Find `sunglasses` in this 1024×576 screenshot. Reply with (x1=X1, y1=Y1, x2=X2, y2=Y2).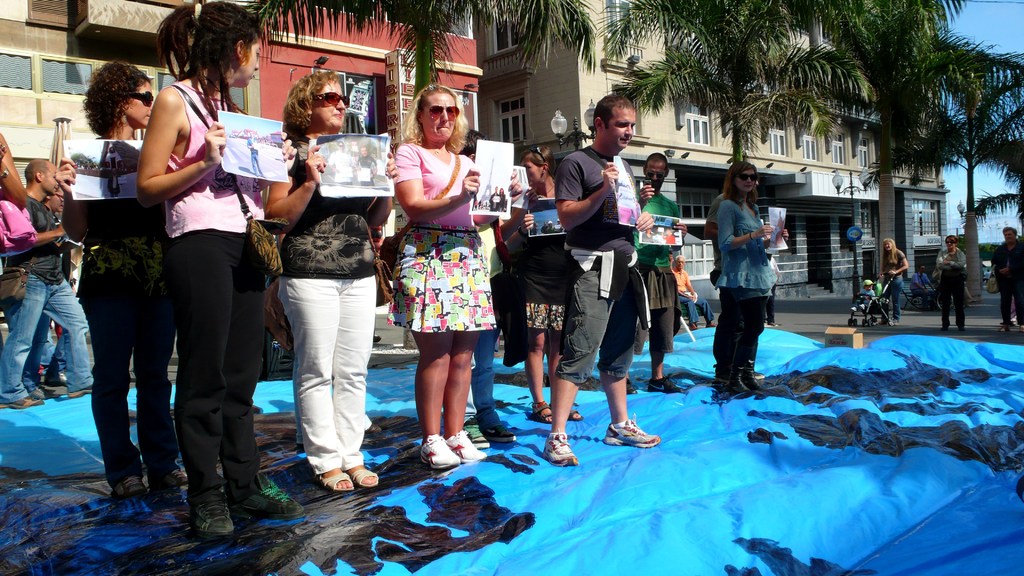
(x1=528, y1=143, x2=543, y2=163).
